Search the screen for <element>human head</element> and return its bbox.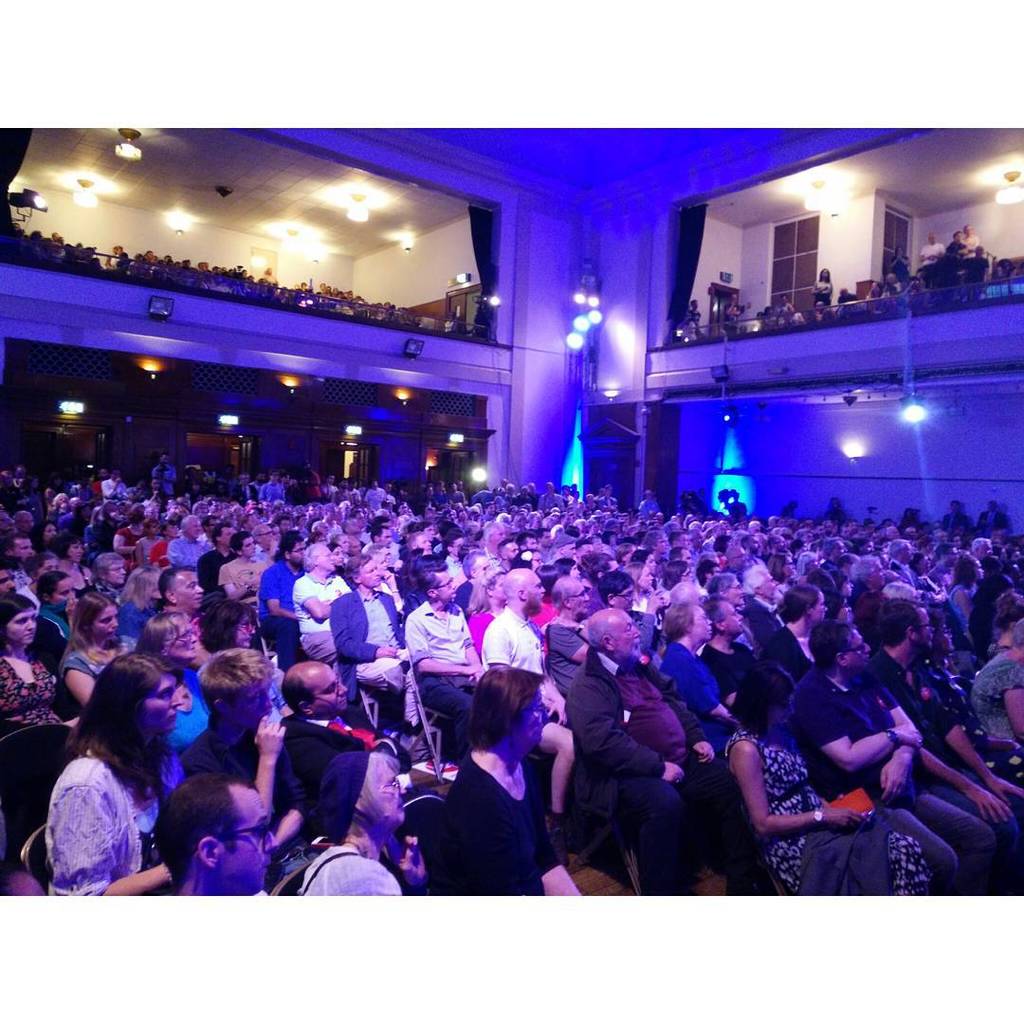
Found: [589,606,644,667].
